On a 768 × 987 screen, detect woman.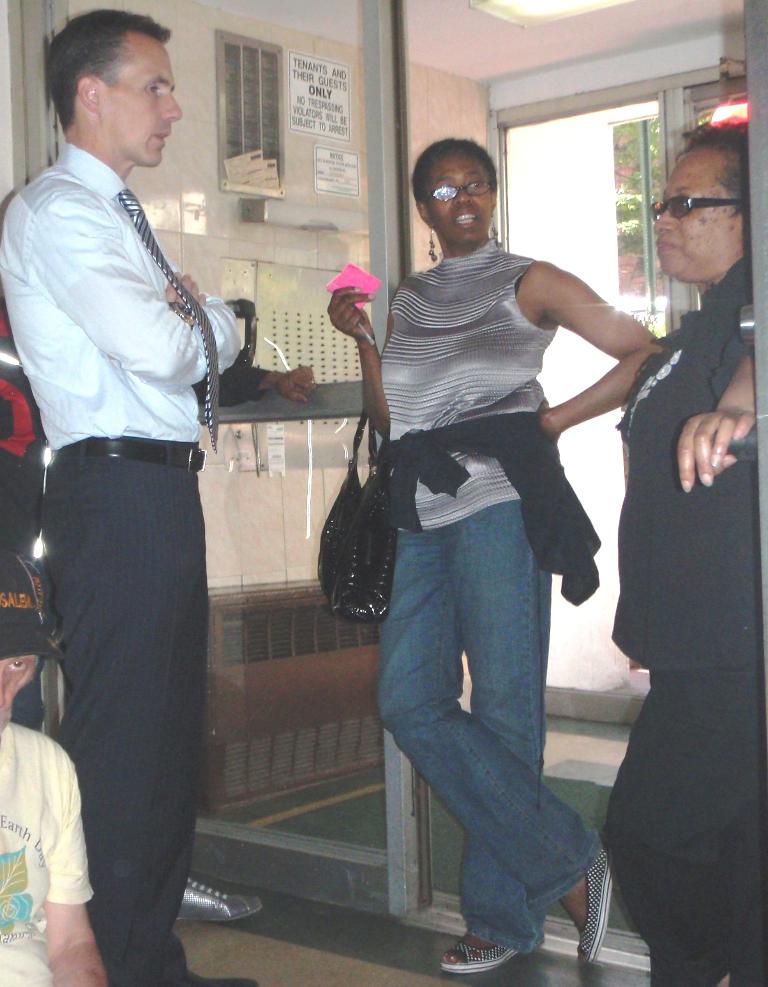
322:134:664:977.
